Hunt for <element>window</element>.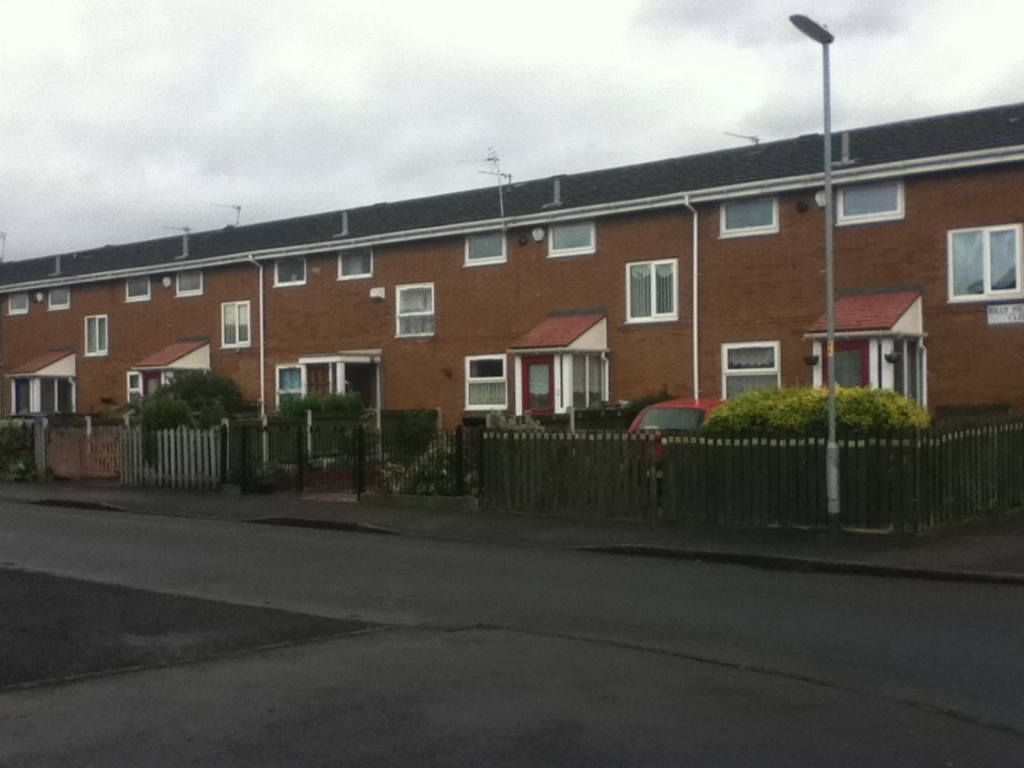
Hunted down at {"left": 719, "top": 208, "right": 780, "bottom": 238}.
